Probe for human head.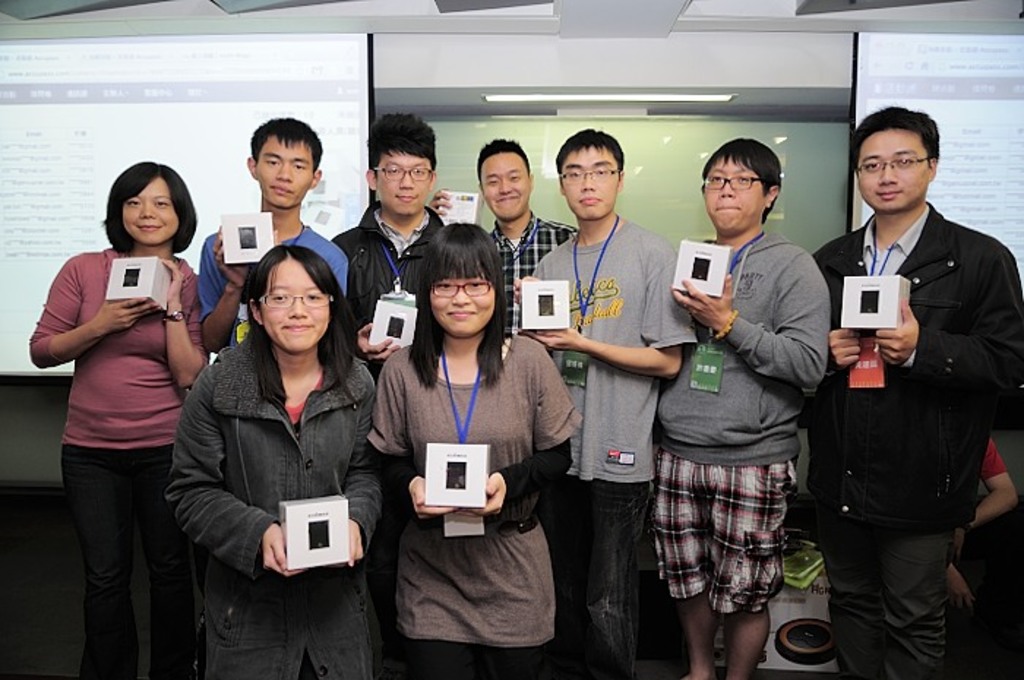
Probe result: (x1=247, y1=246, x2=350, y2=357).
